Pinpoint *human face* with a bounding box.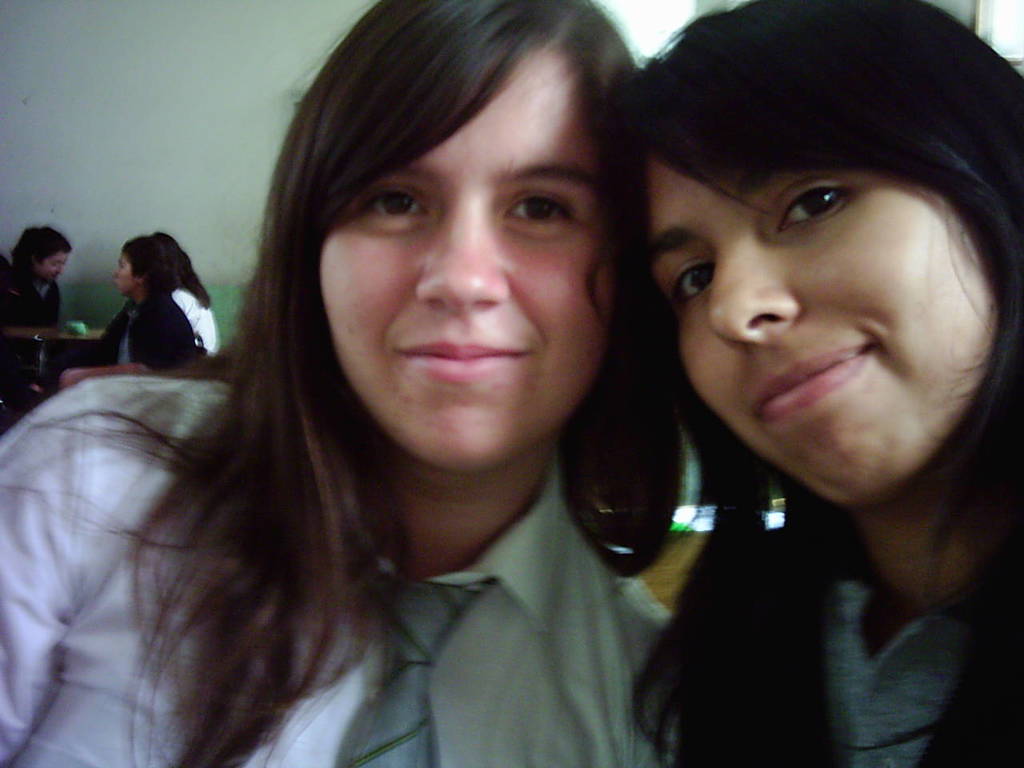
left=642, top=154, right=998, bottom=510.
